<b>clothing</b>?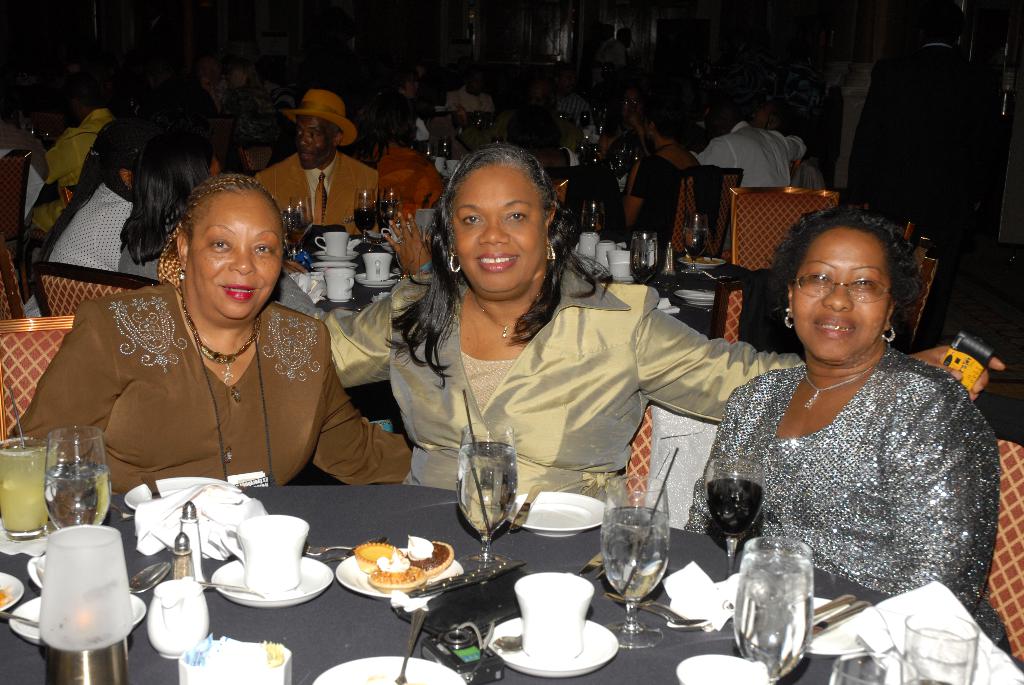
252 145 386 235
